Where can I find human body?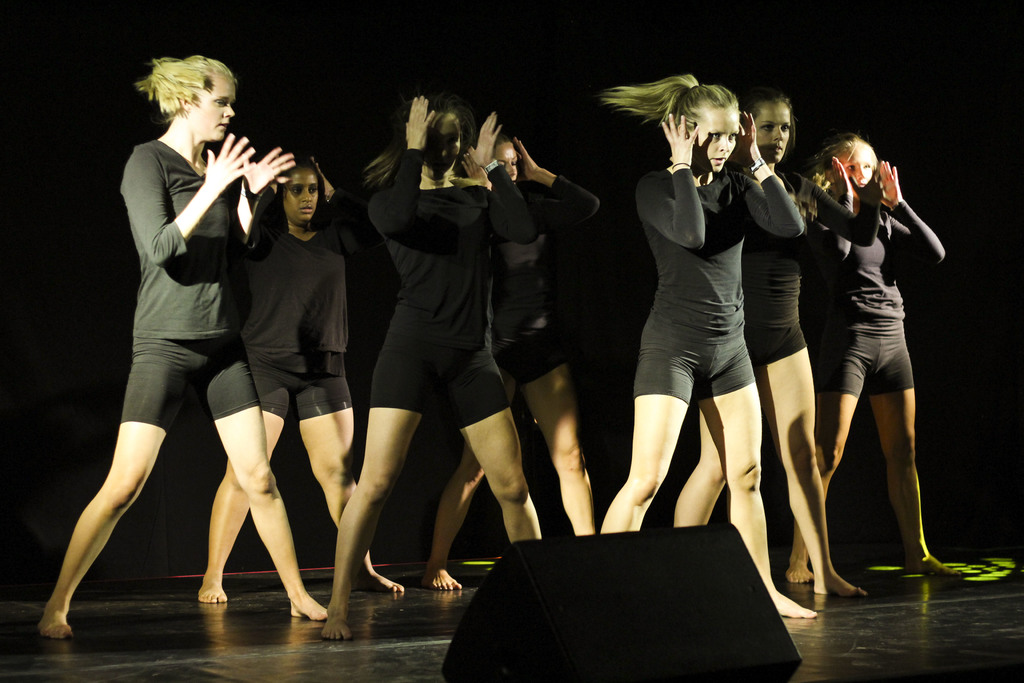
You can find it at box(319, 79, 548, 644).
